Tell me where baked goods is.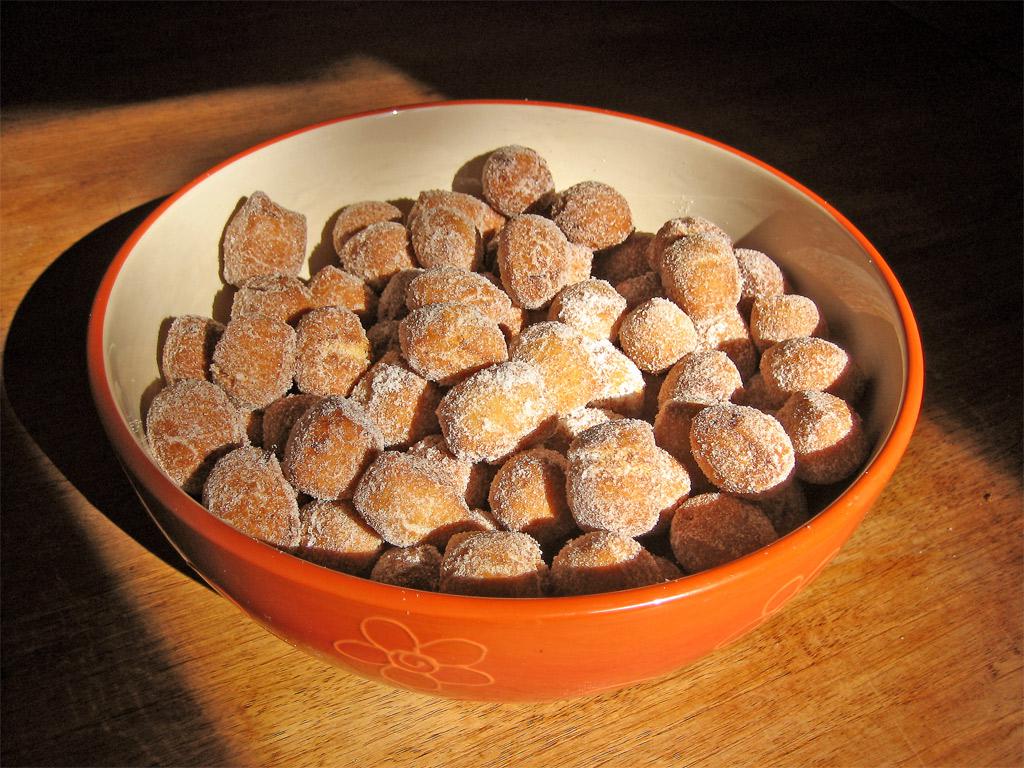
baked goods is at 689, 397, 806, 494.
